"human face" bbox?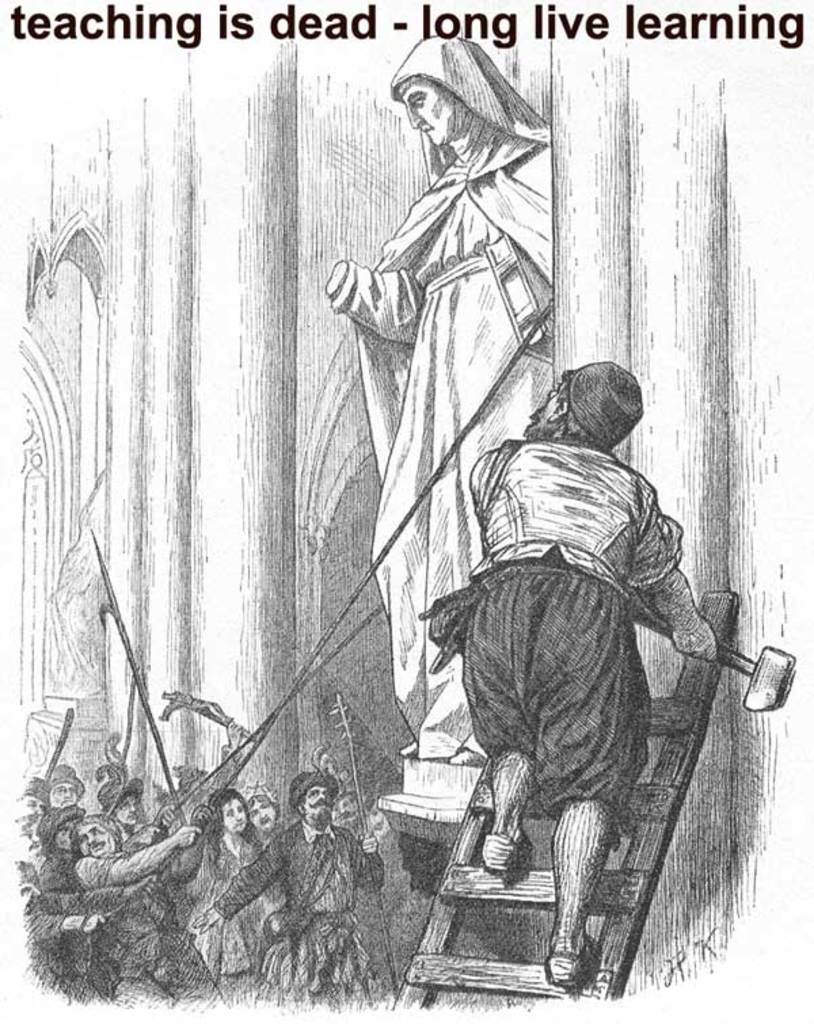
bbox(305, 784, 328, 819)
